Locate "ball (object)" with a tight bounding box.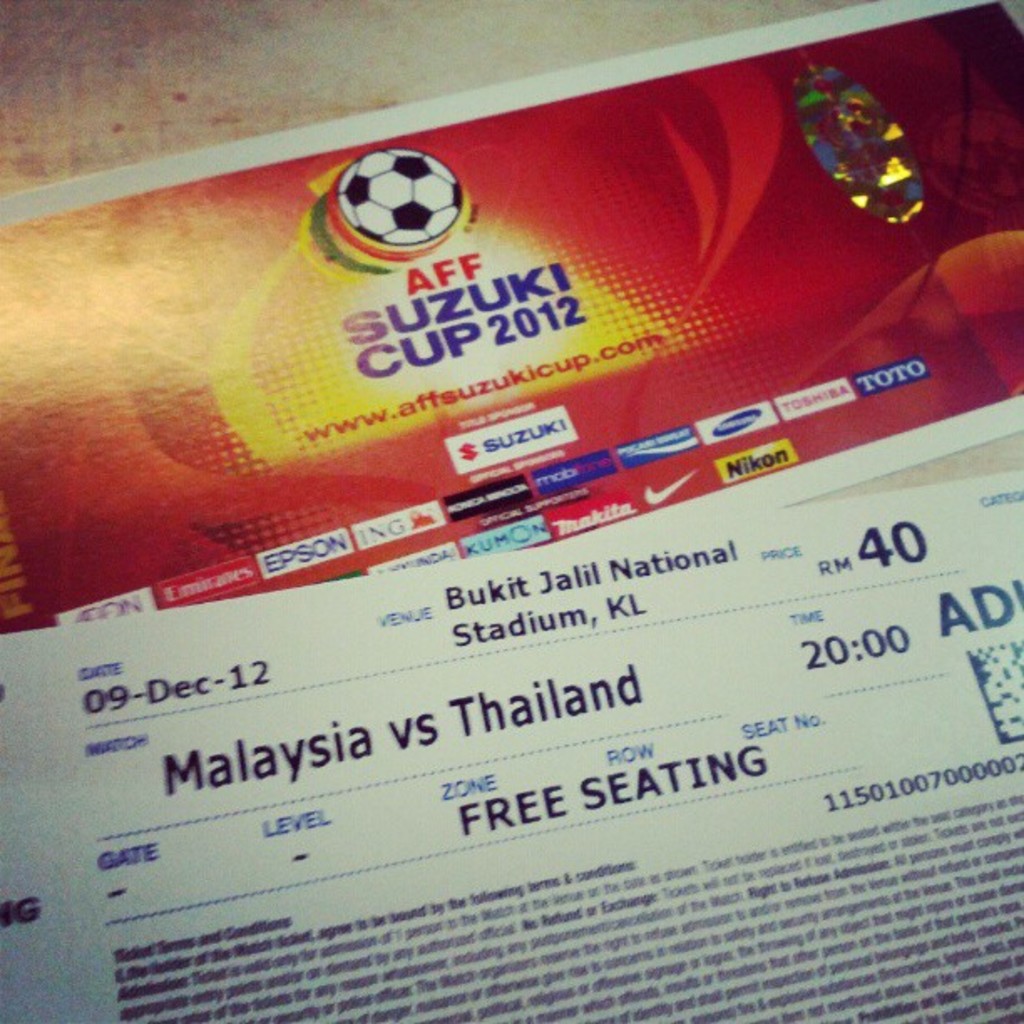
[left=333, top=141, right=472, bottom=243].
